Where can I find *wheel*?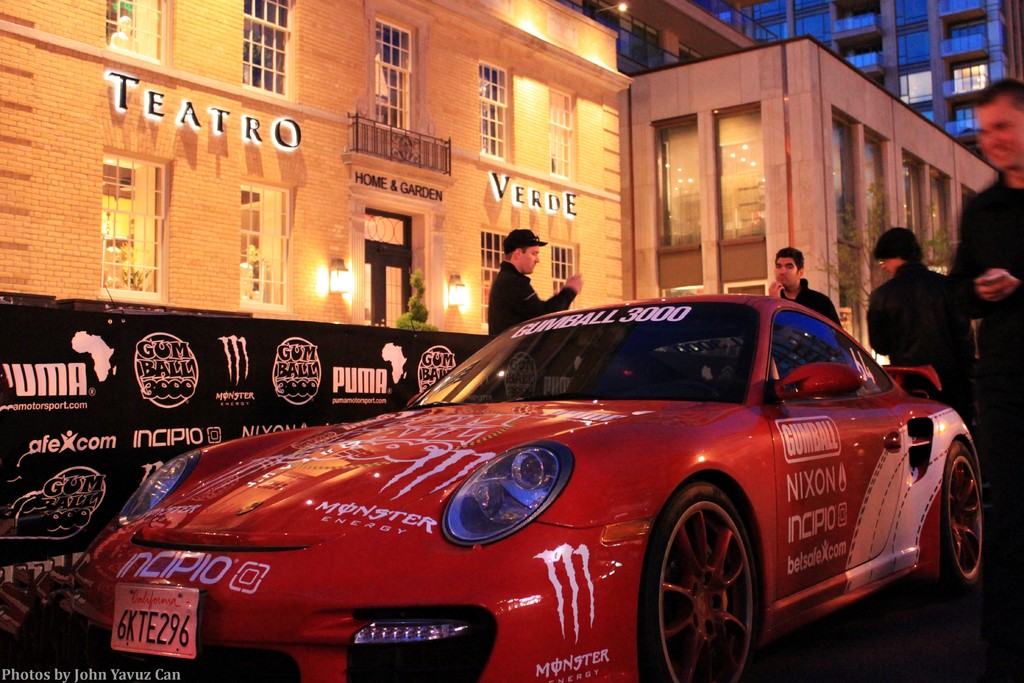
You can find it at locate(654, 491, 772, 675).
